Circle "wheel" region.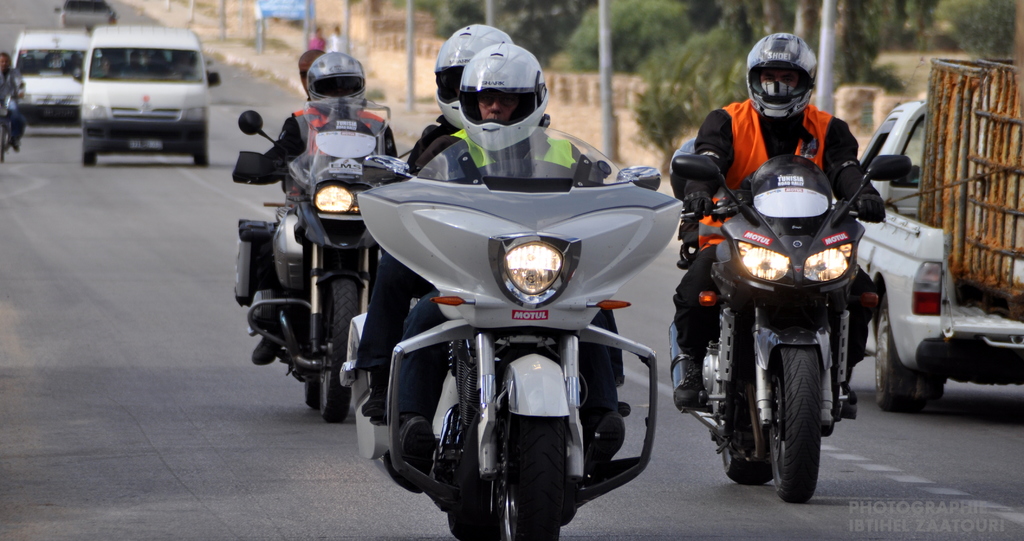
Region: 304 373 317 408.
